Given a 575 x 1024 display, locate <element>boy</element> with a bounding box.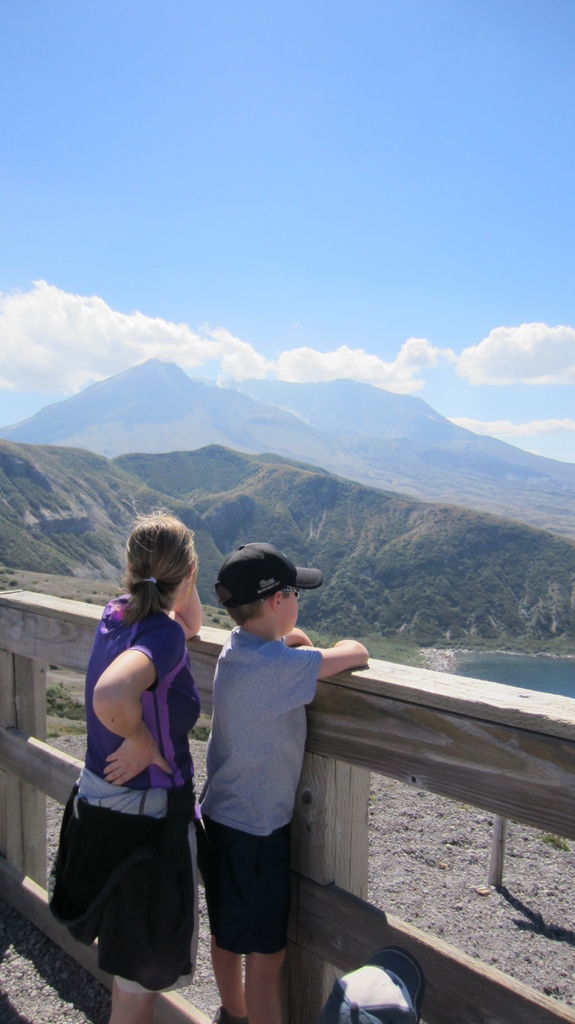
Located: l=195, t=545, r=368, b=1023.
